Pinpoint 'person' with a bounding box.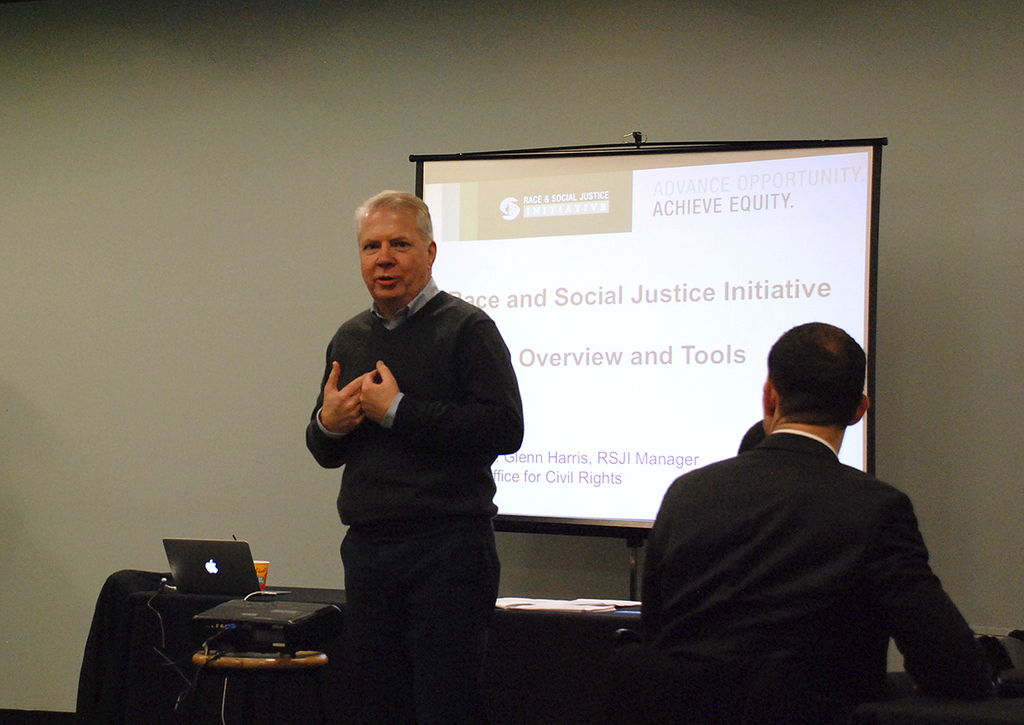
288, 177, 544, 718.
